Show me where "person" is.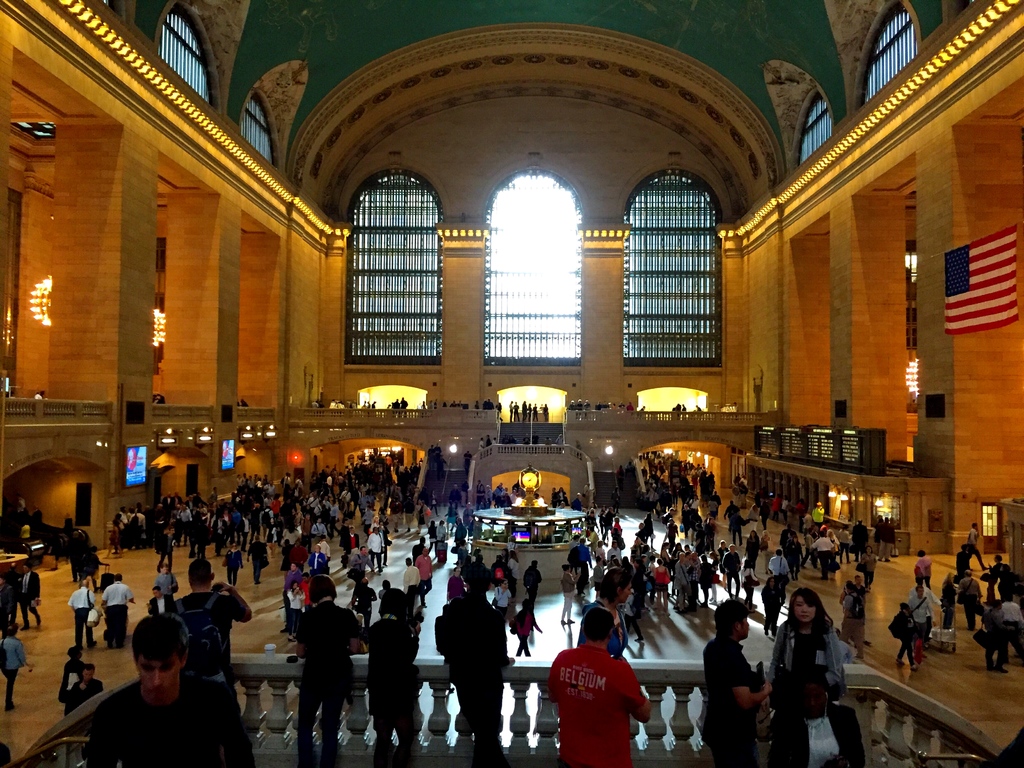
"person" is at Rect(370, 522, 390, 575).
